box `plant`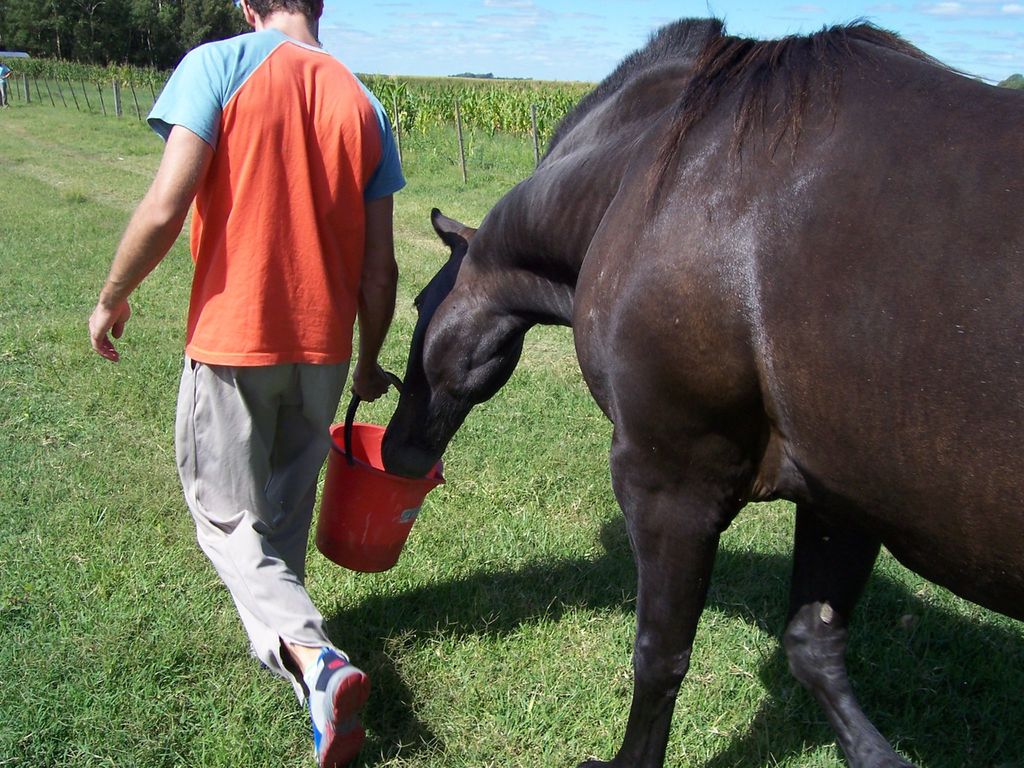
(x1=353, y1=378, x2=406, y2=430)
